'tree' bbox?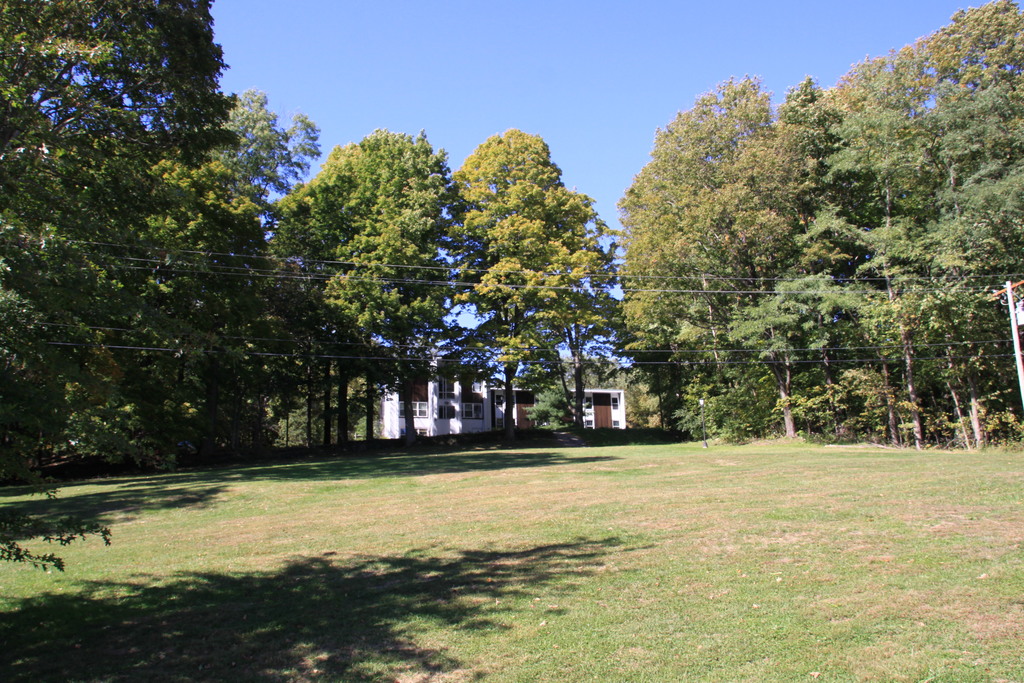
(830, 70, 923, 429)
